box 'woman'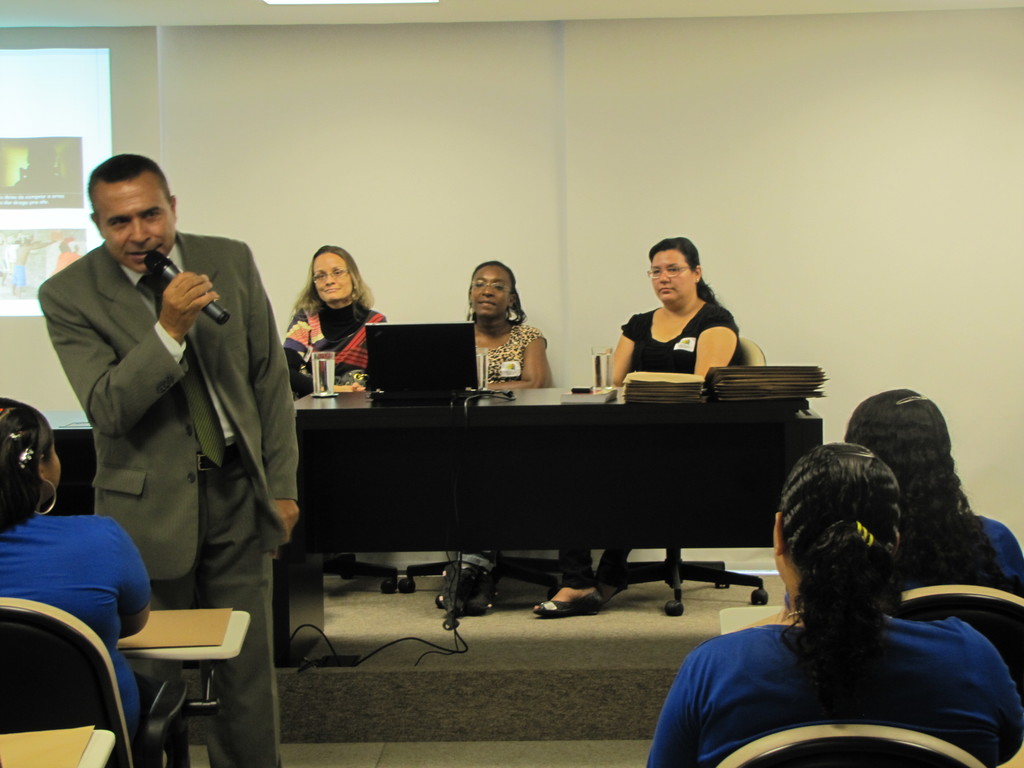
{"x1": 646, "y1": 444, "x2": 1023, "y2": 767}
